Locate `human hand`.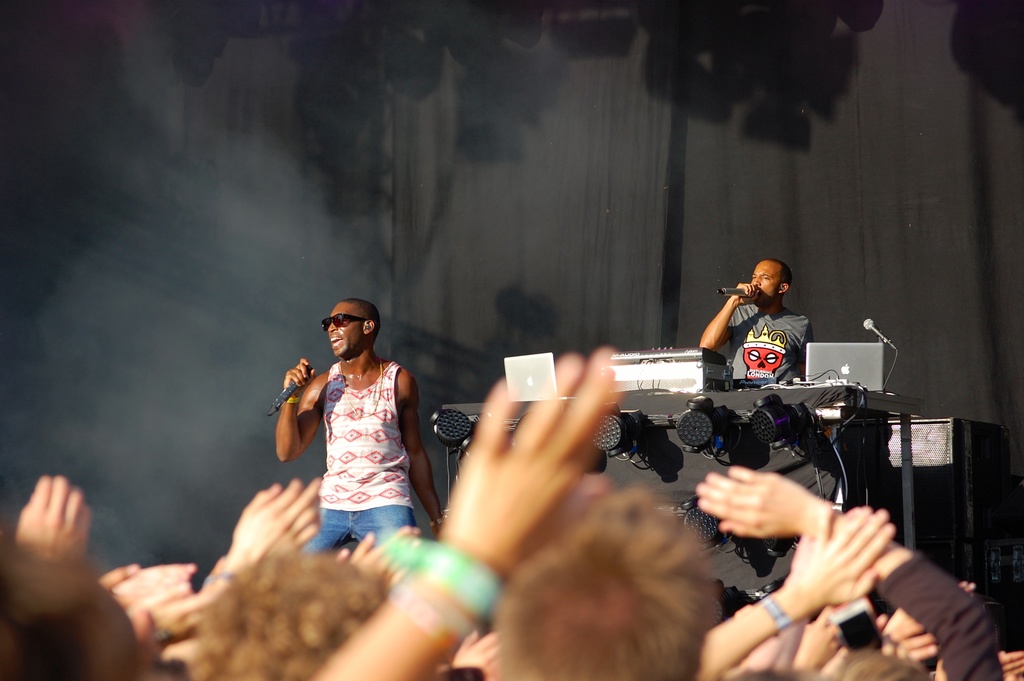
Bounding box: bbox=(438, 347, 625, 575).
